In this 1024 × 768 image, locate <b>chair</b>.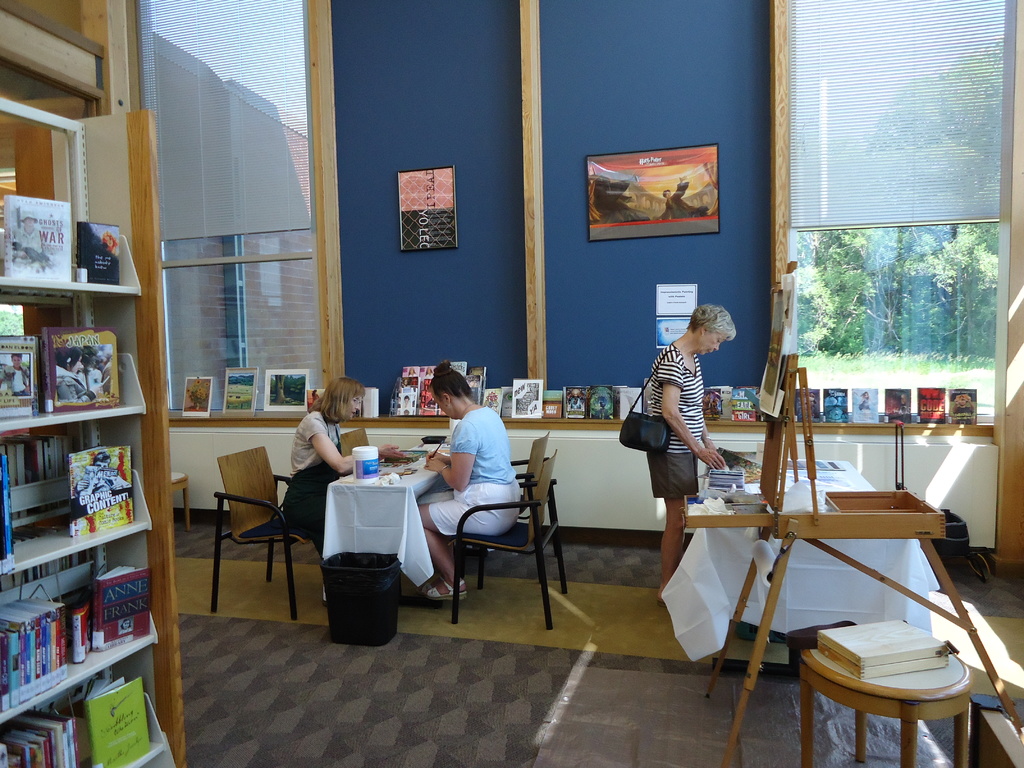
Bounding box: 339,426,370,471.
